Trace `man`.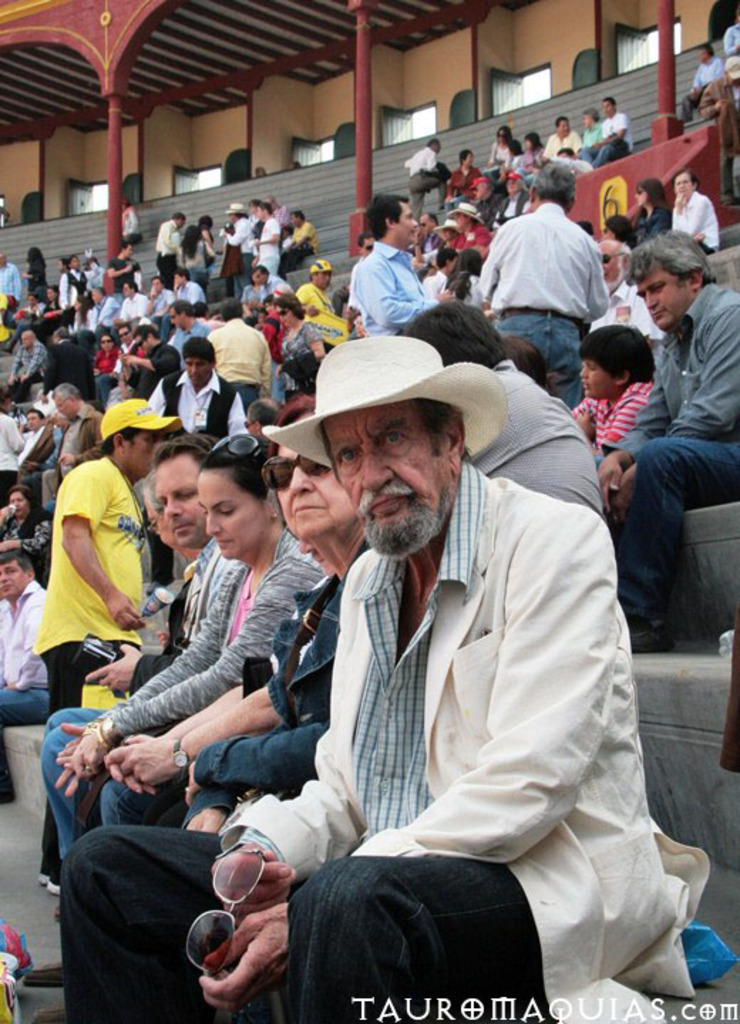
Traced to 243, 401, 276, 435.
